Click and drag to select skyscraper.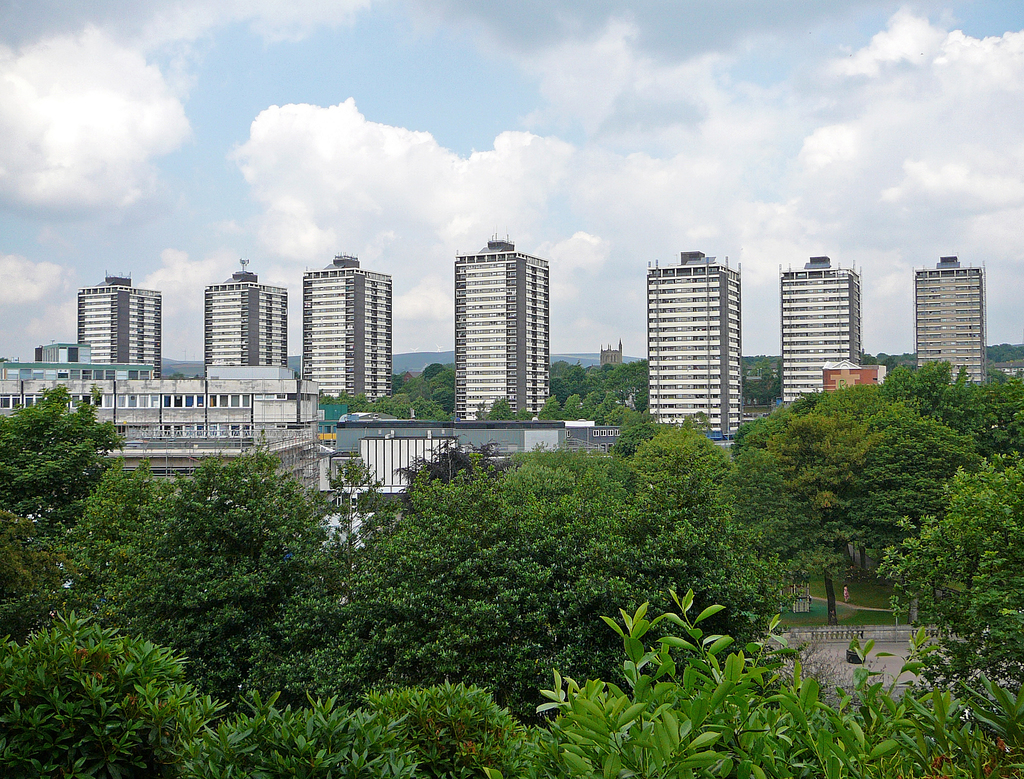
Selection: 291/252/396/414.
